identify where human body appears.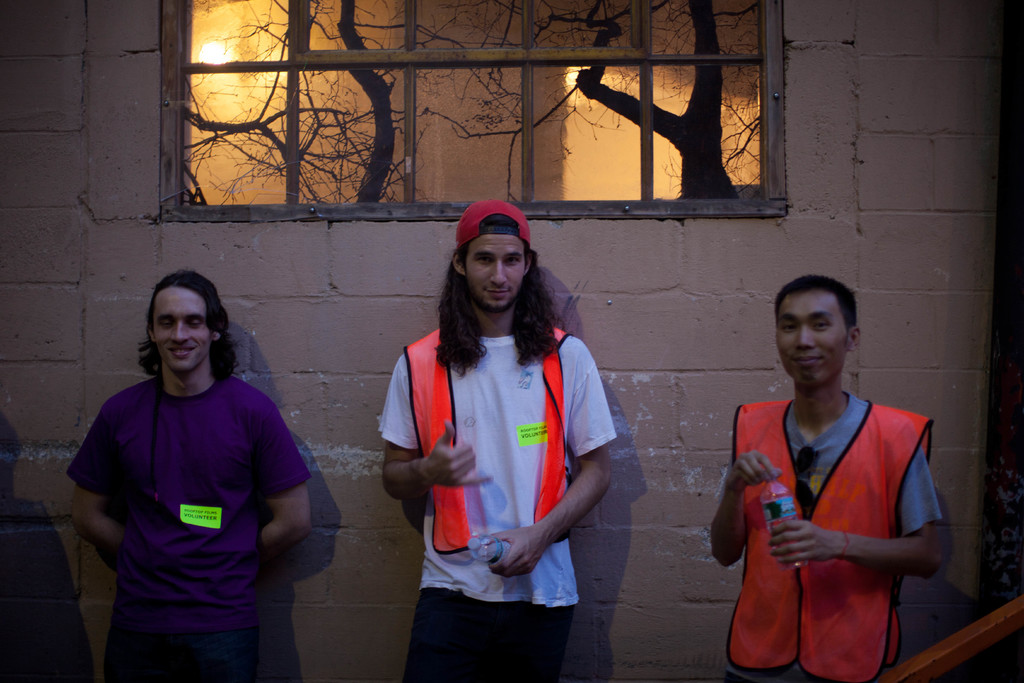
Appears at locate(63, 267, 320, 682).
